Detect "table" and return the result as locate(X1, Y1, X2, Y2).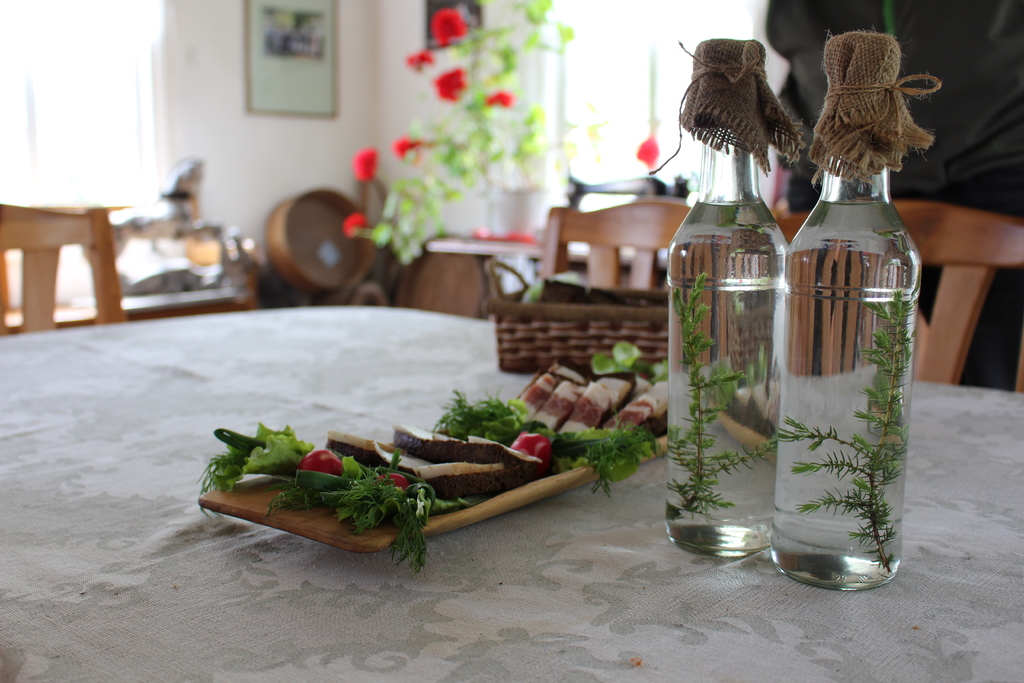
locate(0, 304, 1023, 682).
